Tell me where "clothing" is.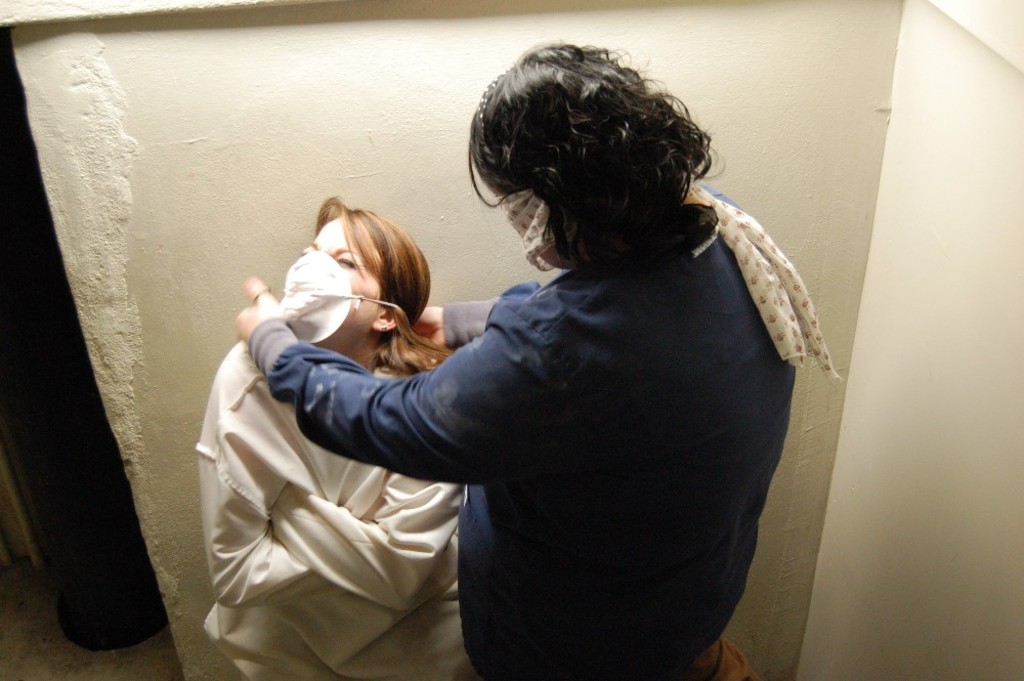
"clothing" is at (201,307,455,658).
